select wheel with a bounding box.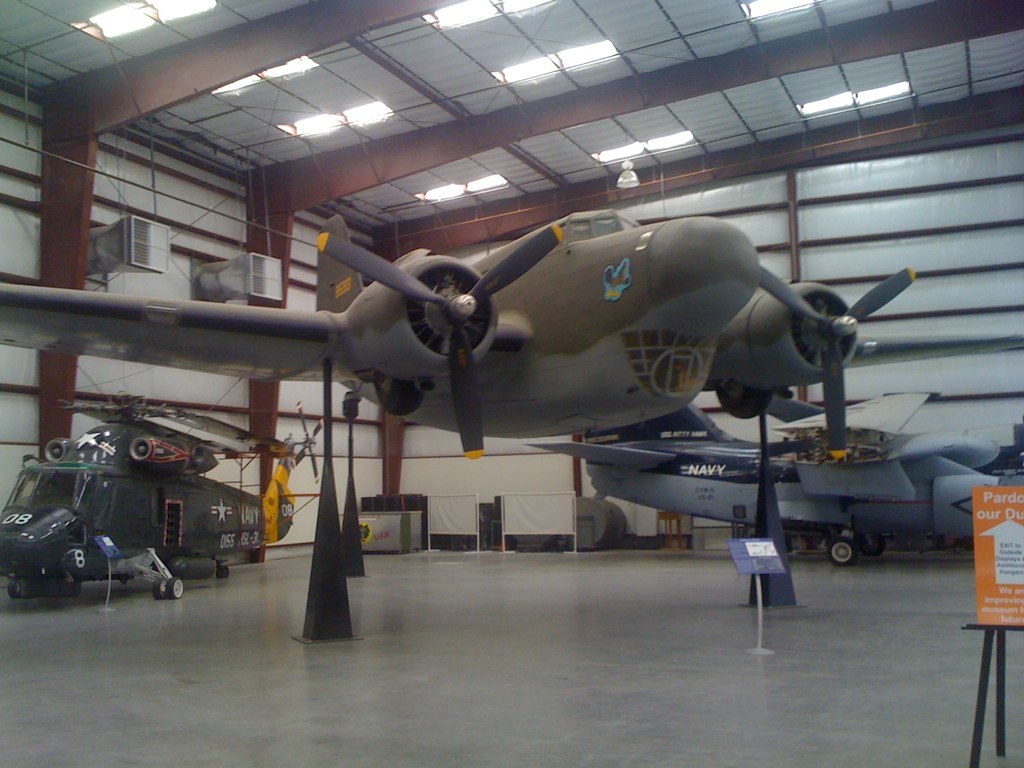
169:578:187:598.
